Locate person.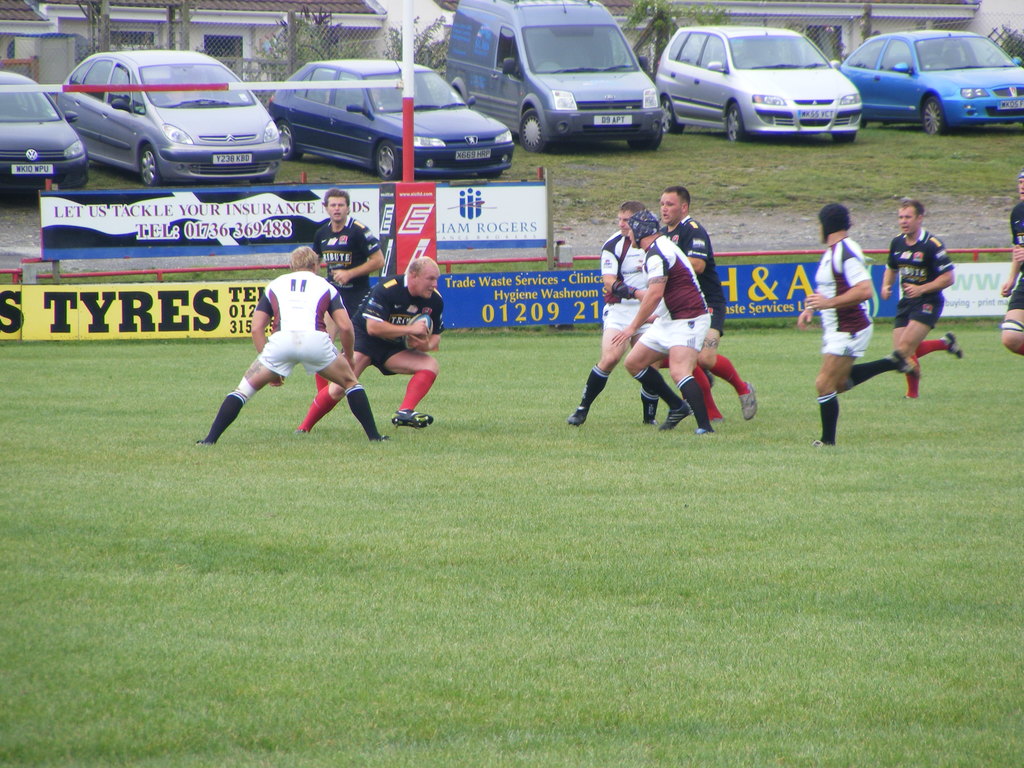
Bounding box: bbox=[310, 188, 385, 340].
